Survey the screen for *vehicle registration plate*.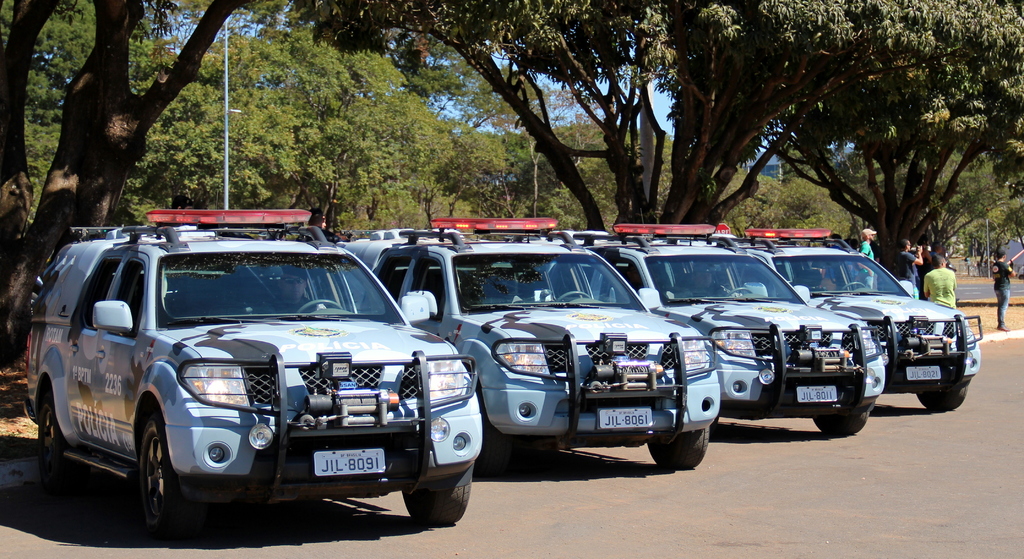
Survey found: 310,449,386,474.
